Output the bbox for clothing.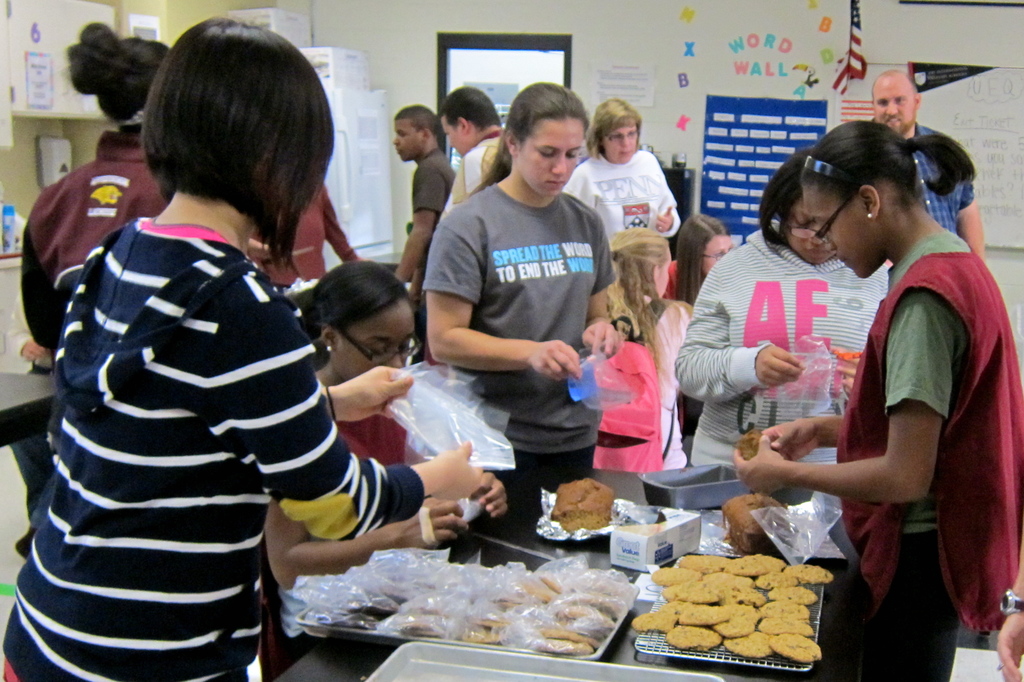
locate(835, 231, 1022, 626).
